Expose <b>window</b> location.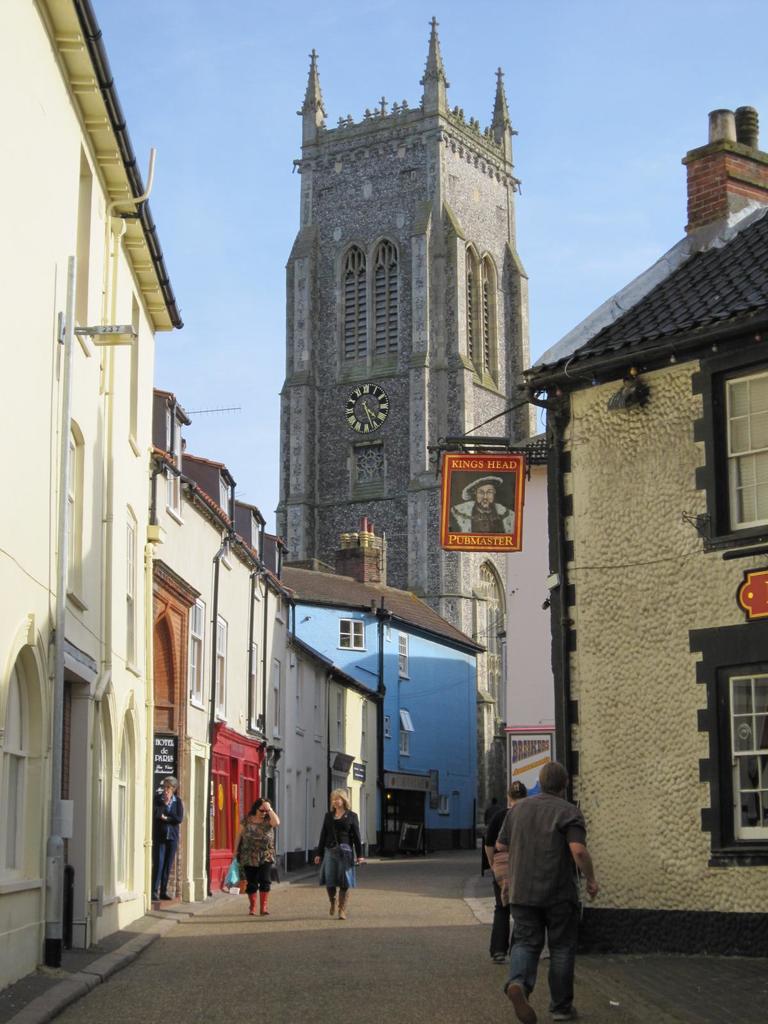
Exposed at box=[72, 422, 86, 618].
